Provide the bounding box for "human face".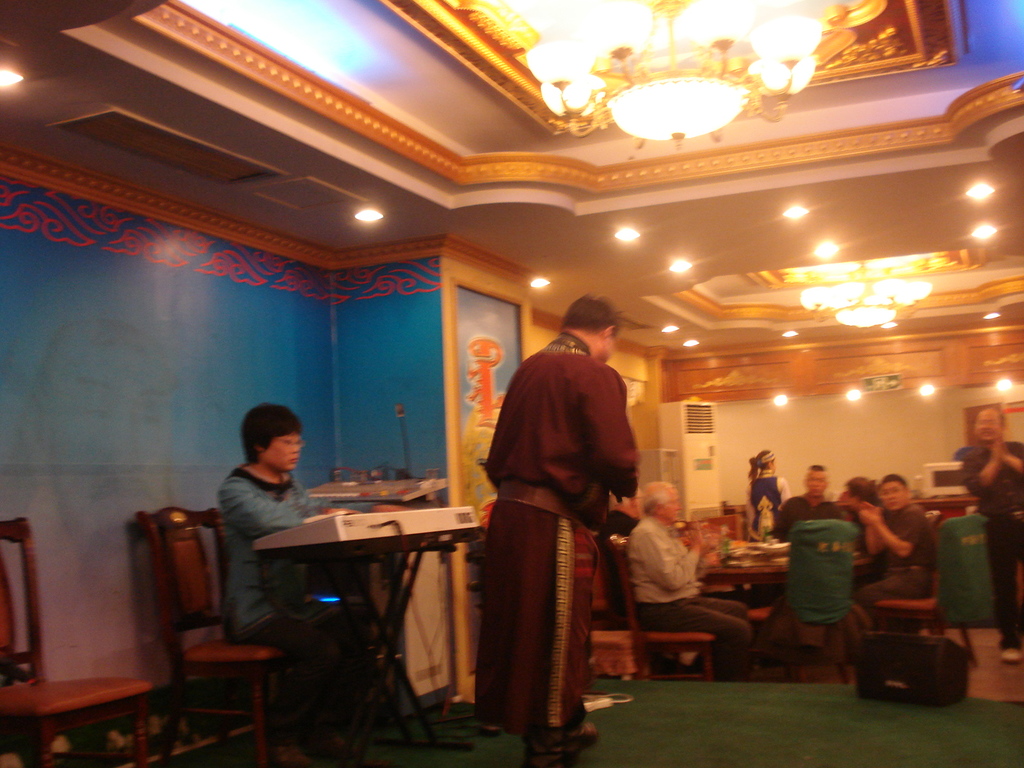
{"x1": 844, "y1": 489, "x2": 858, "y2": 509}.
